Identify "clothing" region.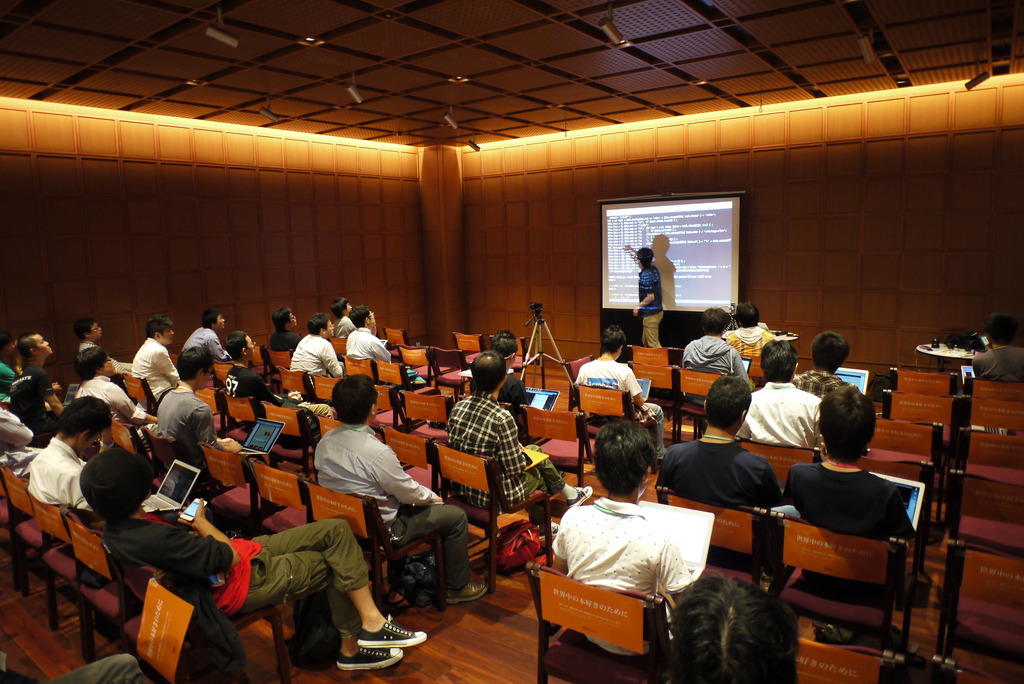
Region: {"left": 660, "top": 436, "right": 783, "bottom": 514}.
